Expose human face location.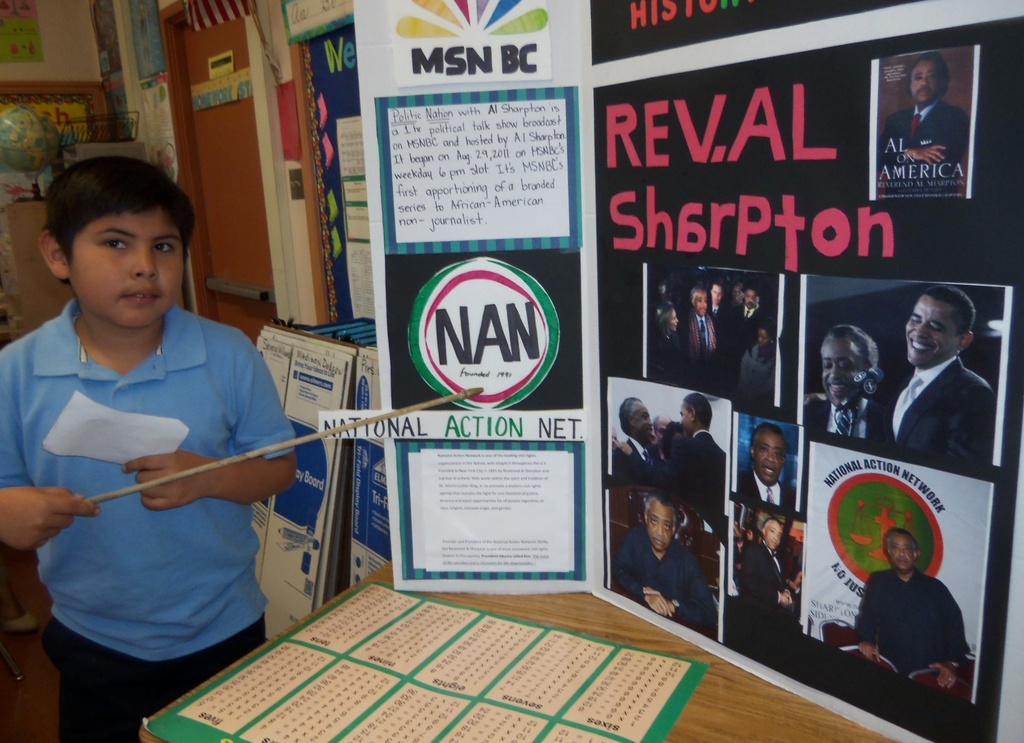
Exposed at bbox=(669, 308, 679, 332).
